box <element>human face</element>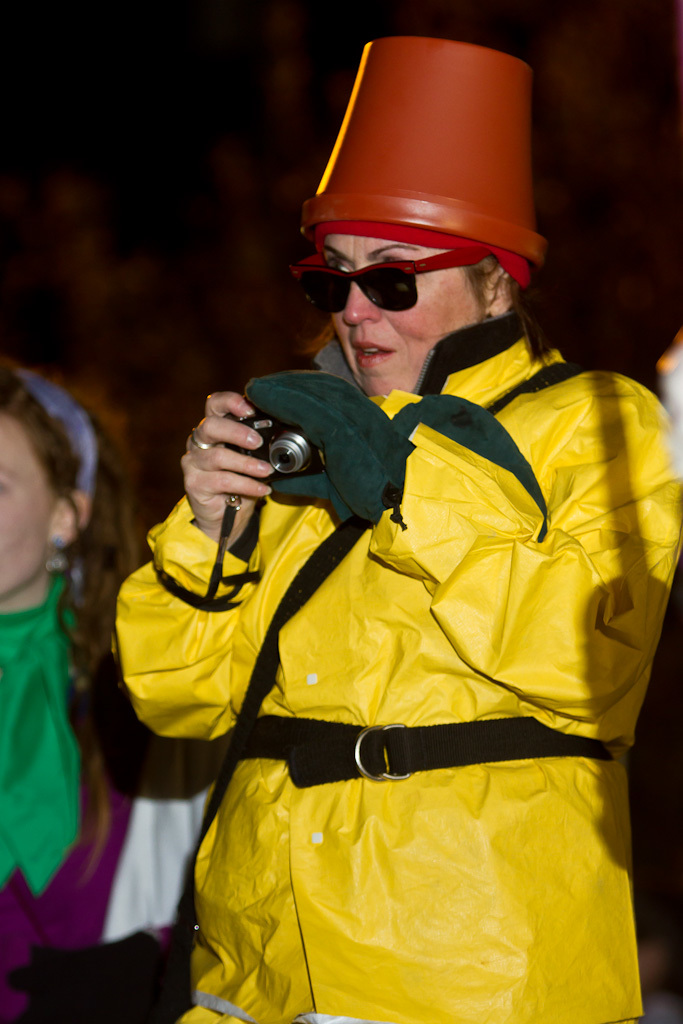
box(321, 233, 476, 398)
